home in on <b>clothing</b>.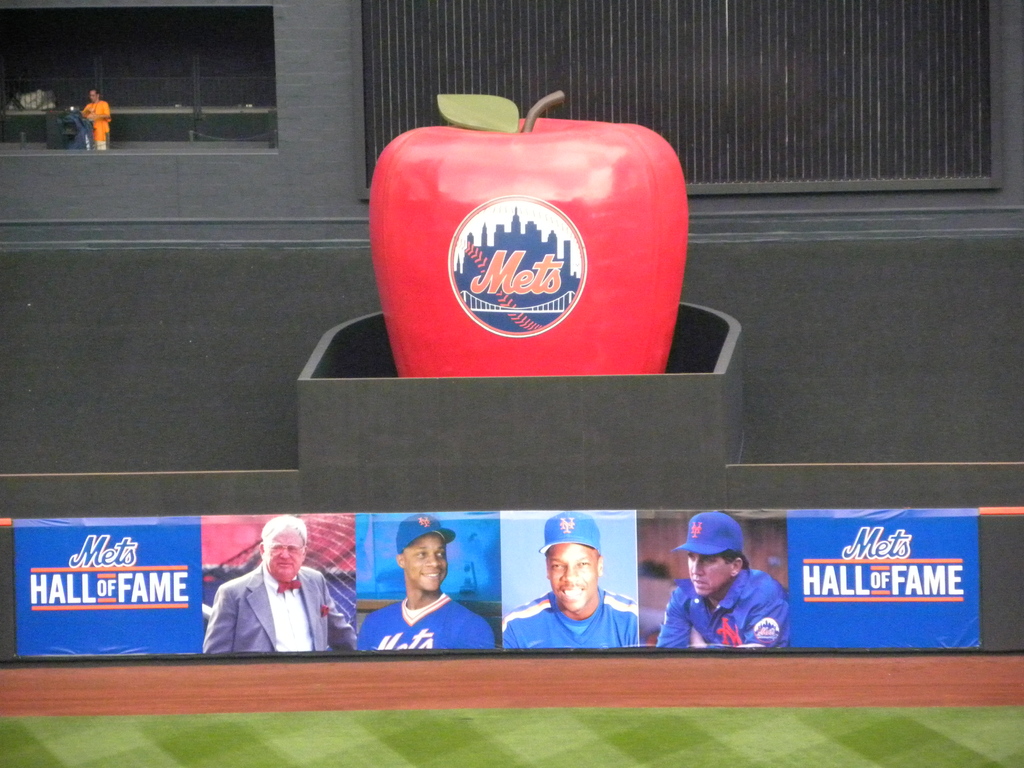
Homed in at bbox(502, 586, 637, 651).
